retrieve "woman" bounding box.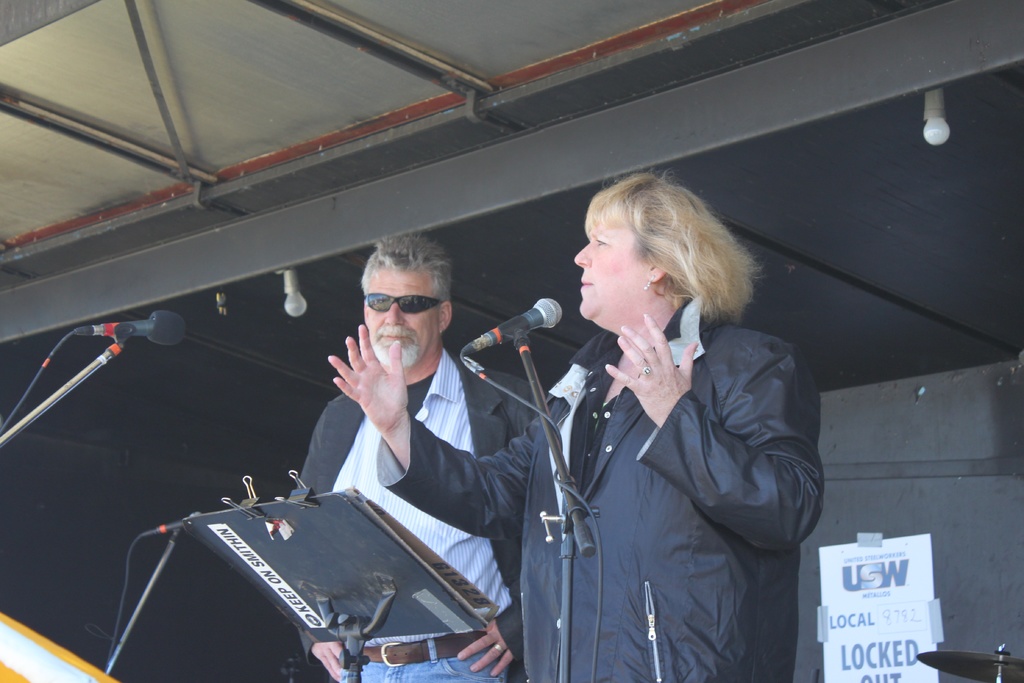
Bounding box: [326, 170, 824, 682].
